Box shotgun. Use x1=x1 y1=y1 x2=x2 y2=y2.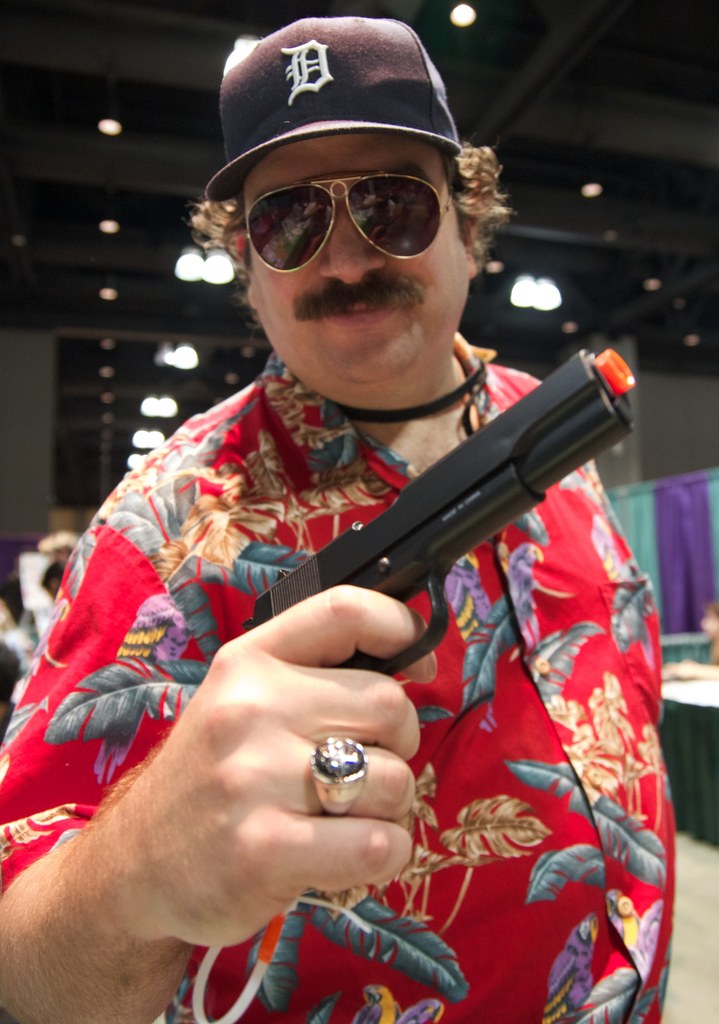
x1=255 y1=344 x2=636 y2=659.
